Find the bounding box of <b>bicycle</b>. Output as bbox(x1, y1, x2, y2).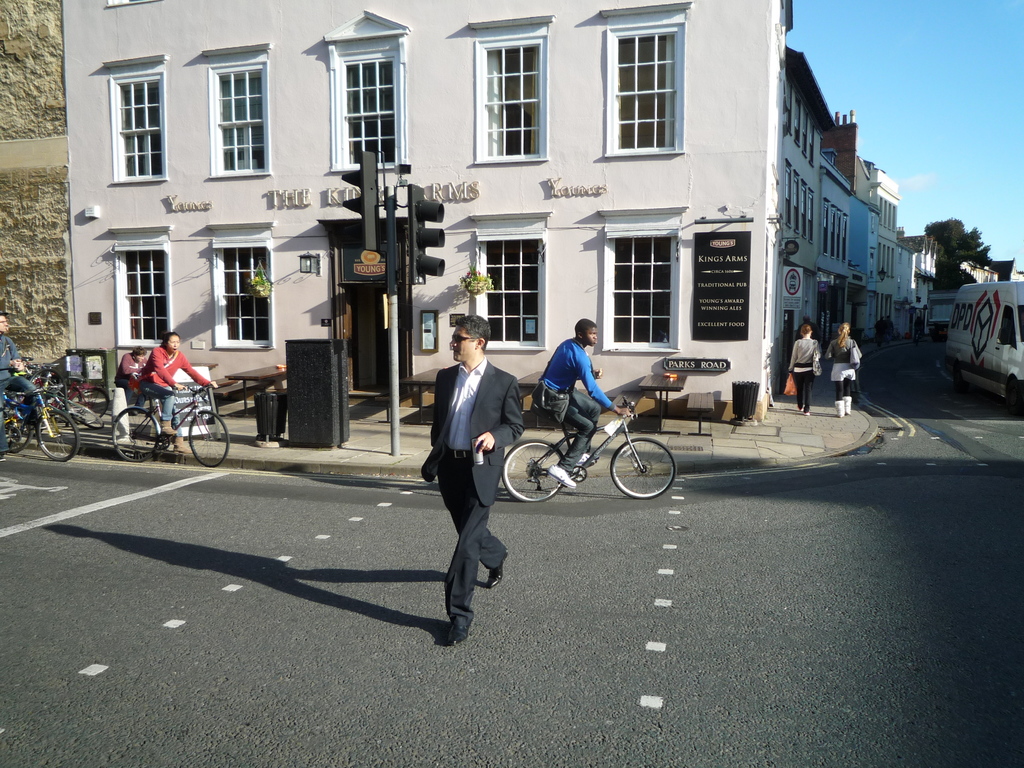
bbox(109, 383, 228, 469).
